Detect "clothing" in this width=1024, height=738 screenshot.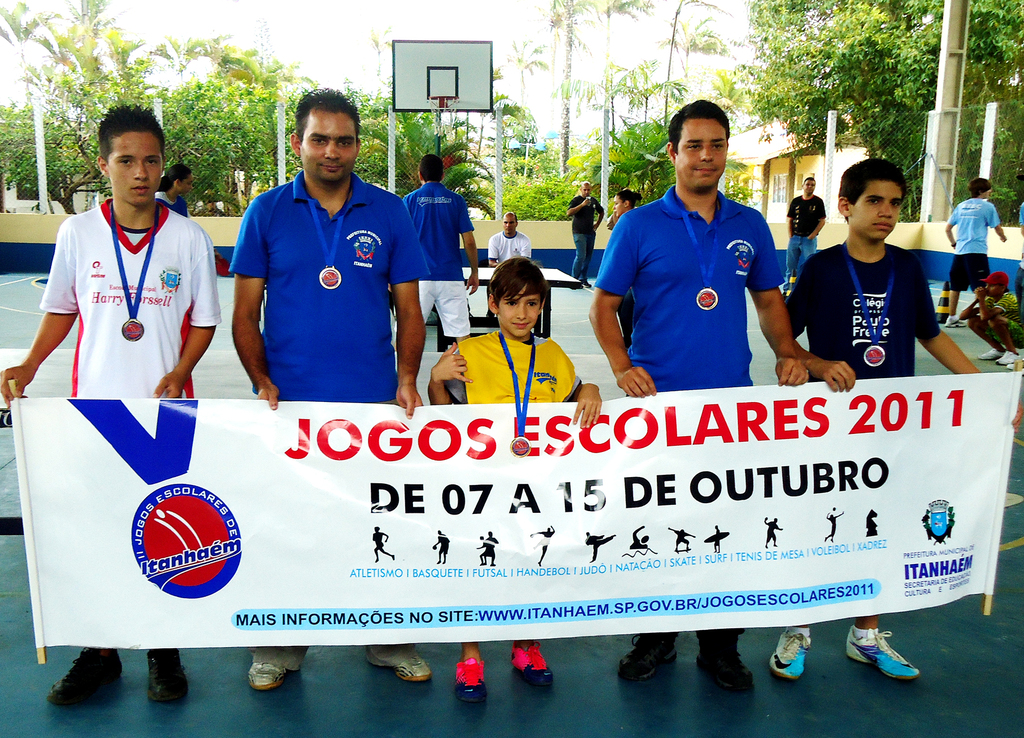
Detection: detection(451, 333, 586, 407).
